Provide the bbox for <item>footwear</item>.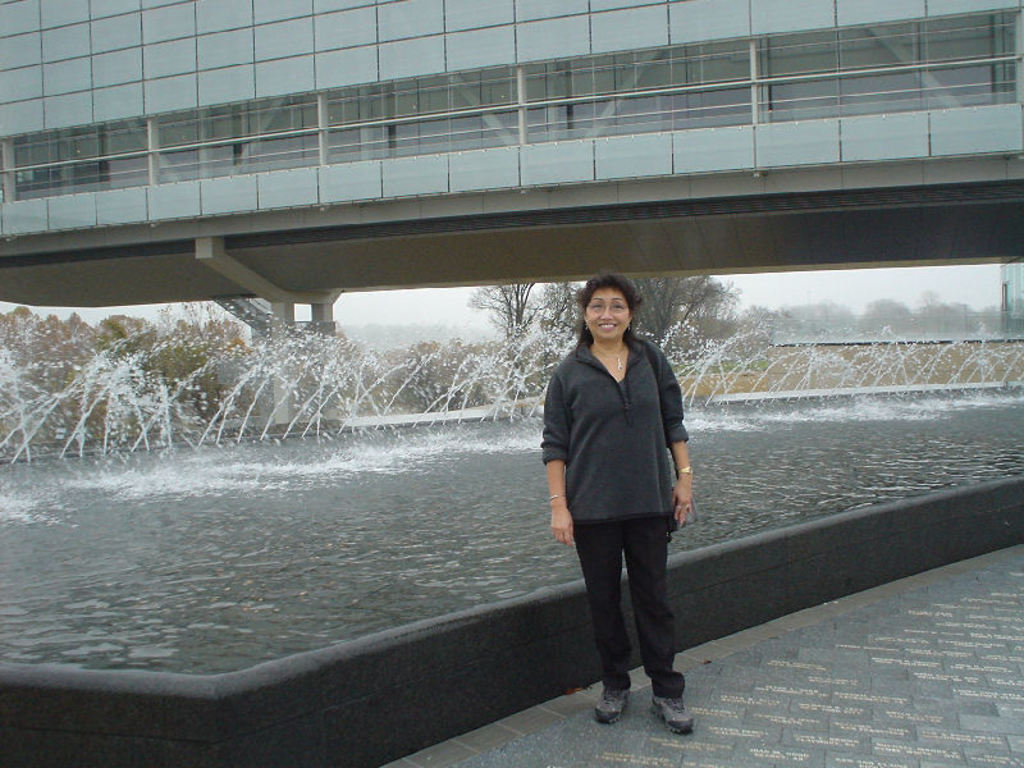
598/680/631/723.
